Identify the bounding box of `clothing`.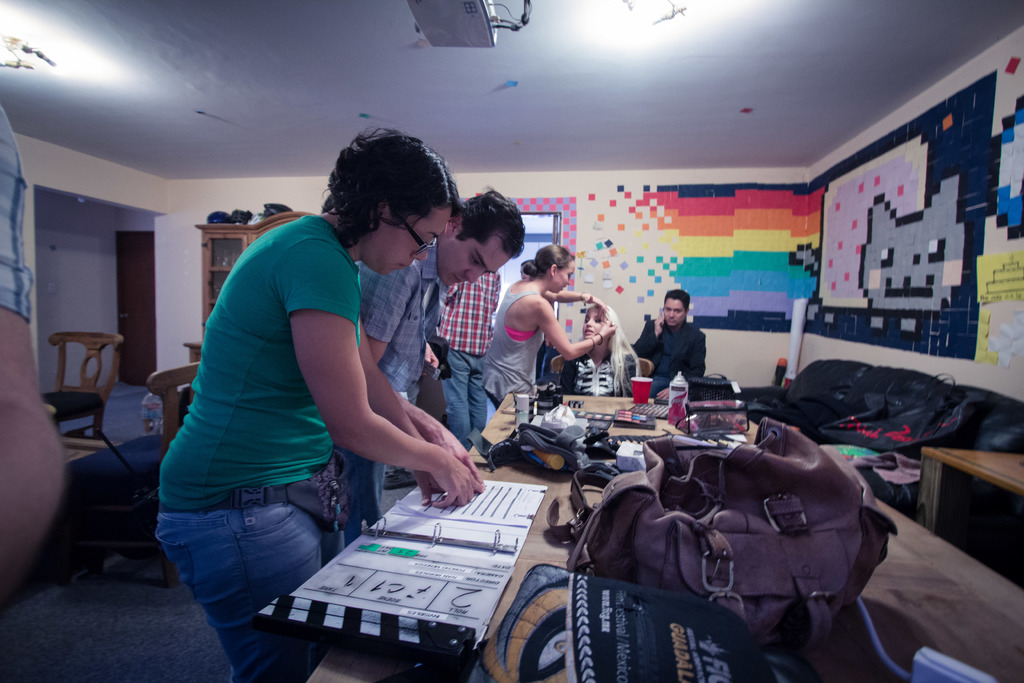
(x1=476, y1=281, x2=534, y2=402).
